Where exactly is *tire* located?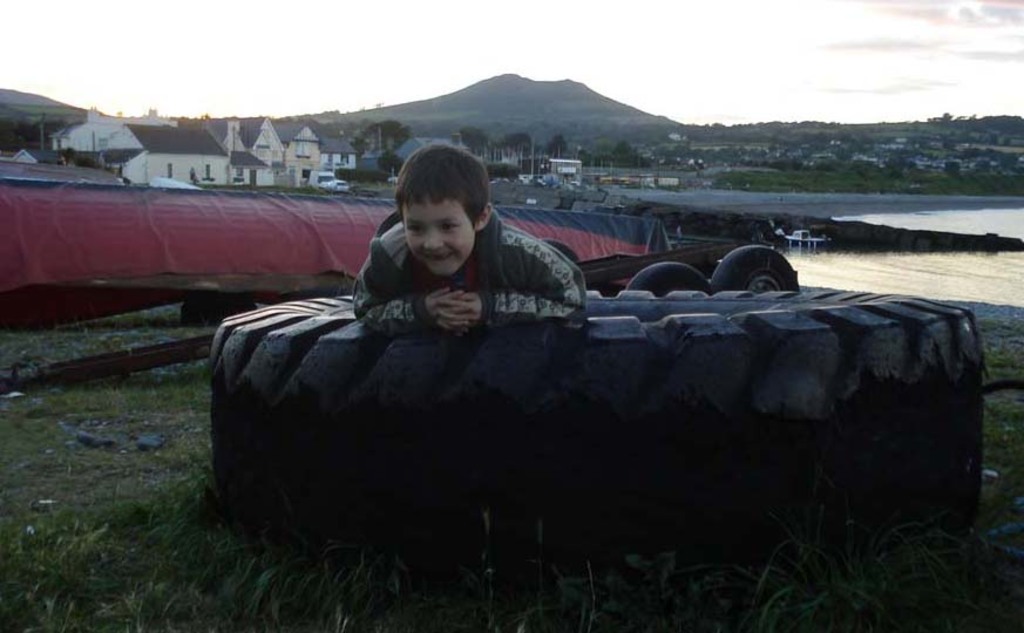
Its bounding box is [624,261,712,295].
